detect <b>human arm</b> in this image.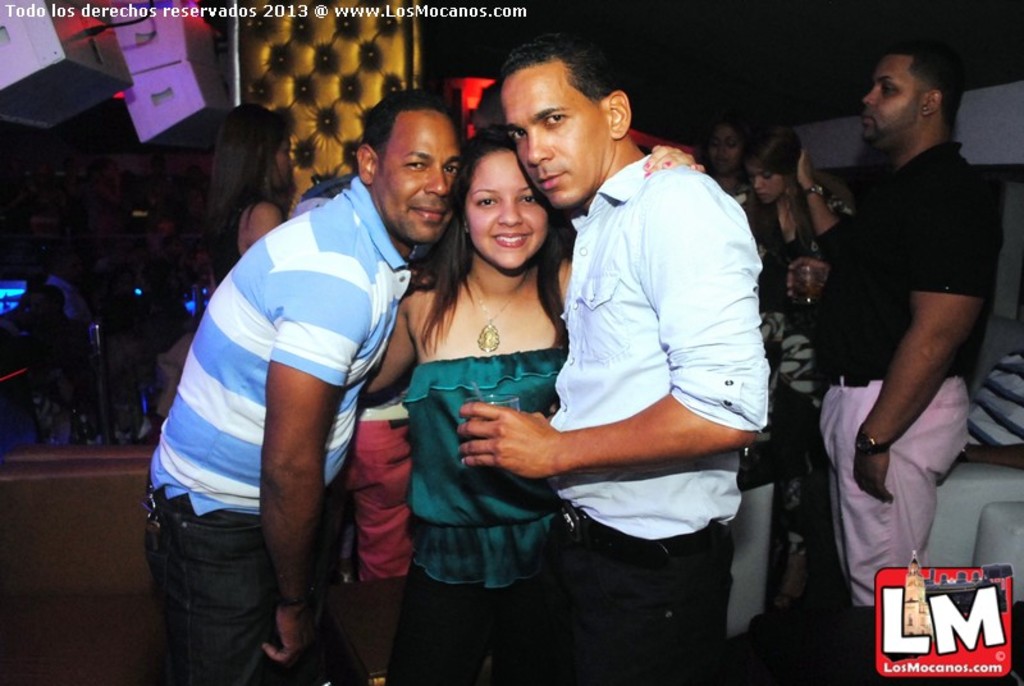
Detection: BBox(428, 385, 698, 497).
